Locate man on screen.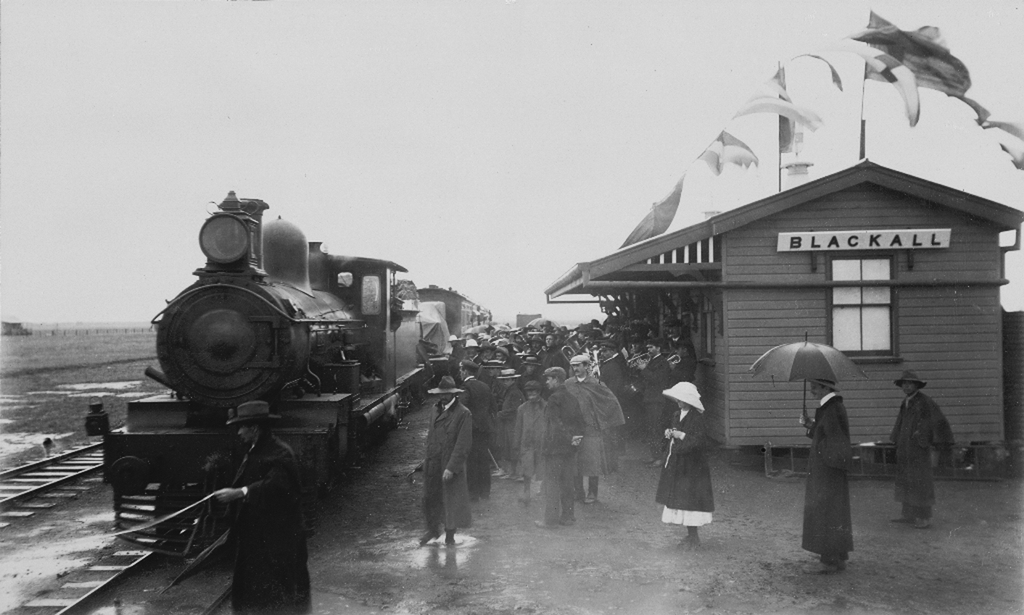
On screen at [left=572, top=351, right=623, bottom=507].
